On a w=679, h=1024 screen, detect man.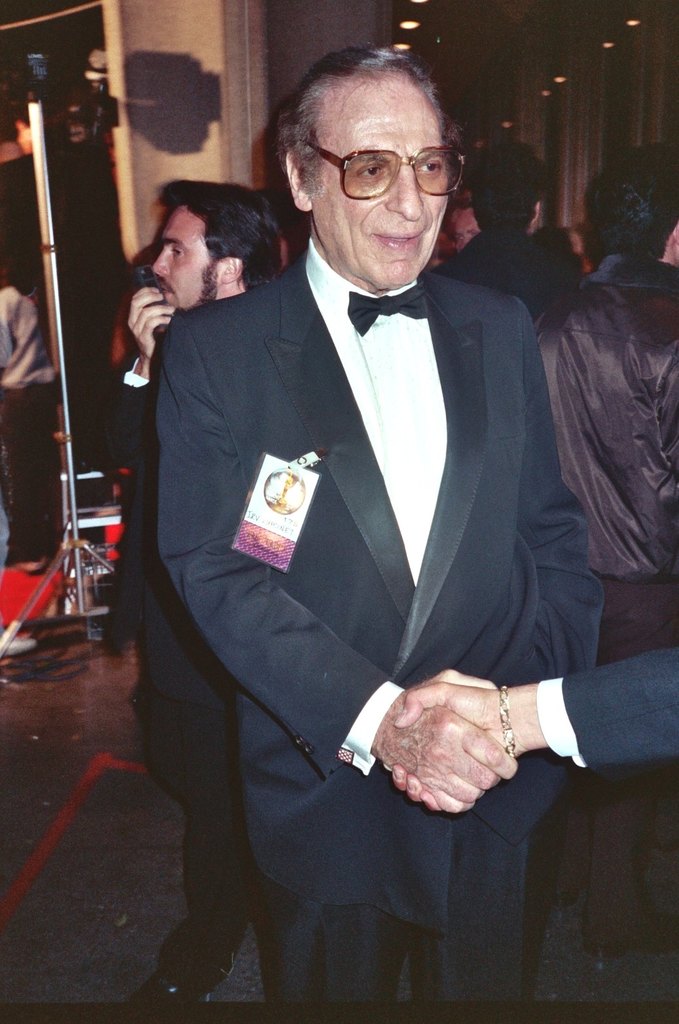
l=455, t=199, r=478, b=253.
